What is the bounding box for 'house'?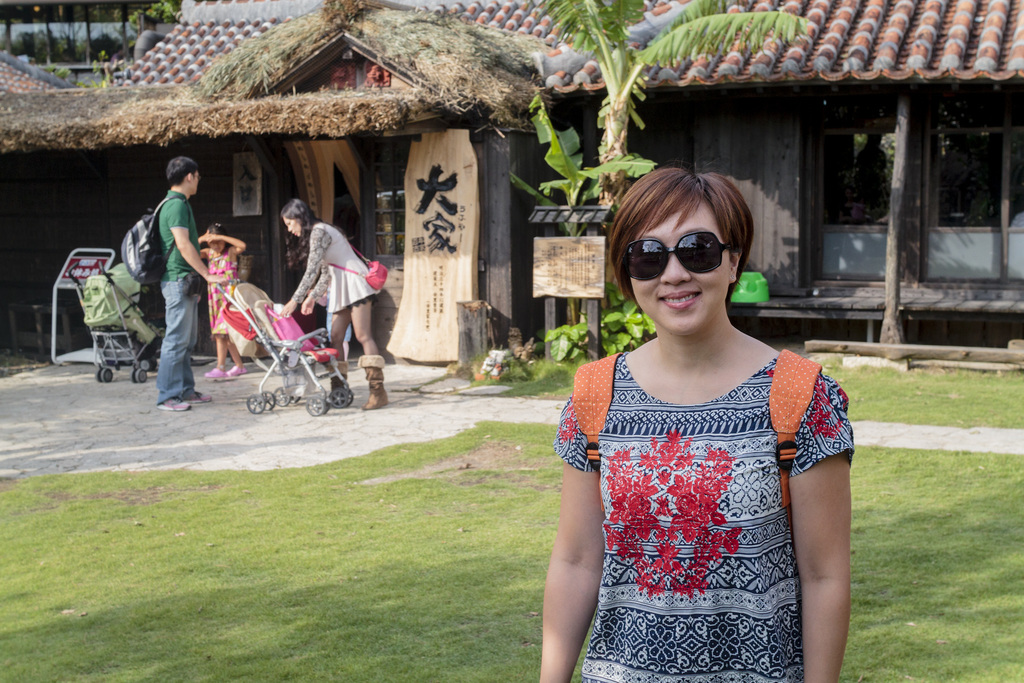
left=518, top=0, right=1023, bottom=361.
